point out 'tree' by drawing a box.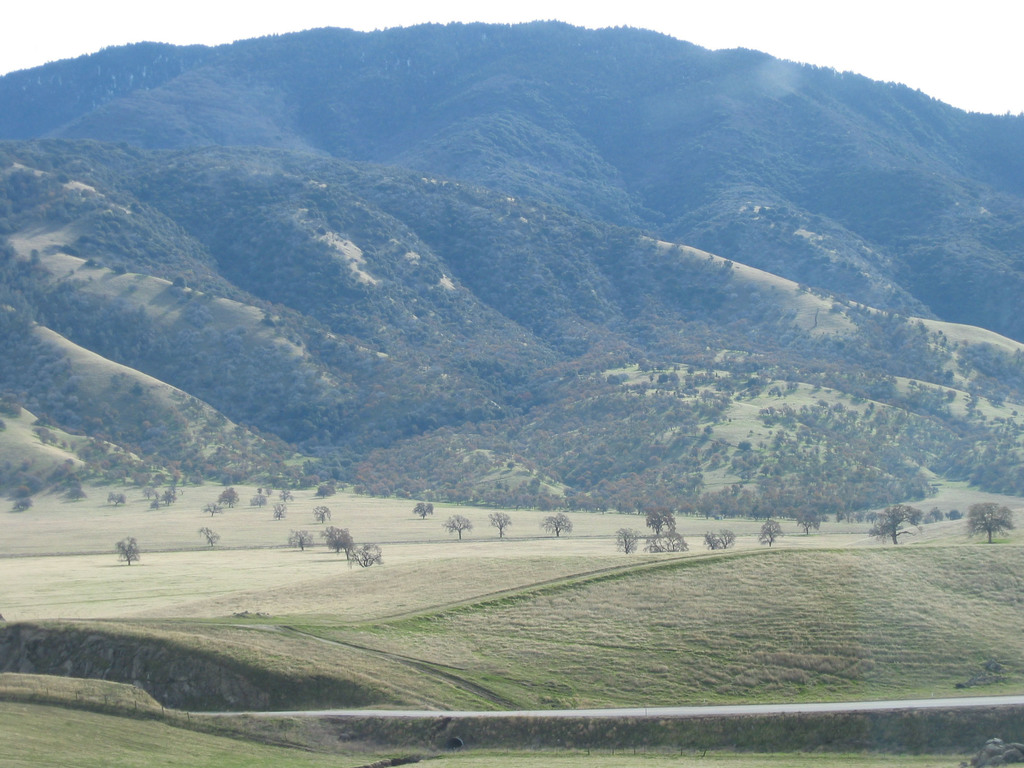
[left=199, top=526, right=218, bottom=546].
